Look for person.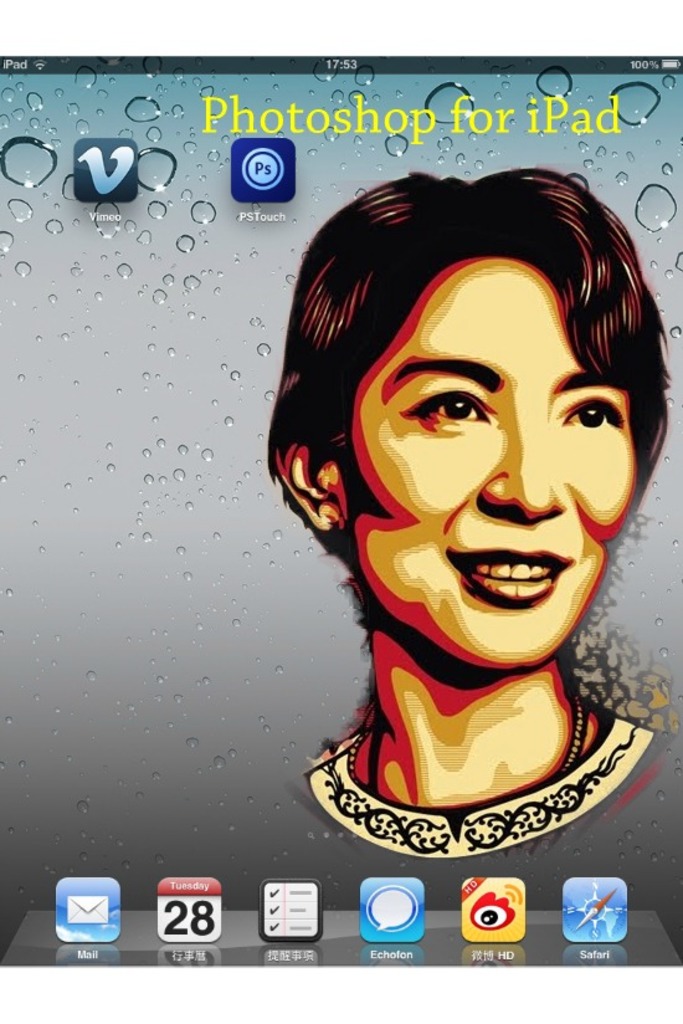
Found: box=[226, 123, 657, 880].
